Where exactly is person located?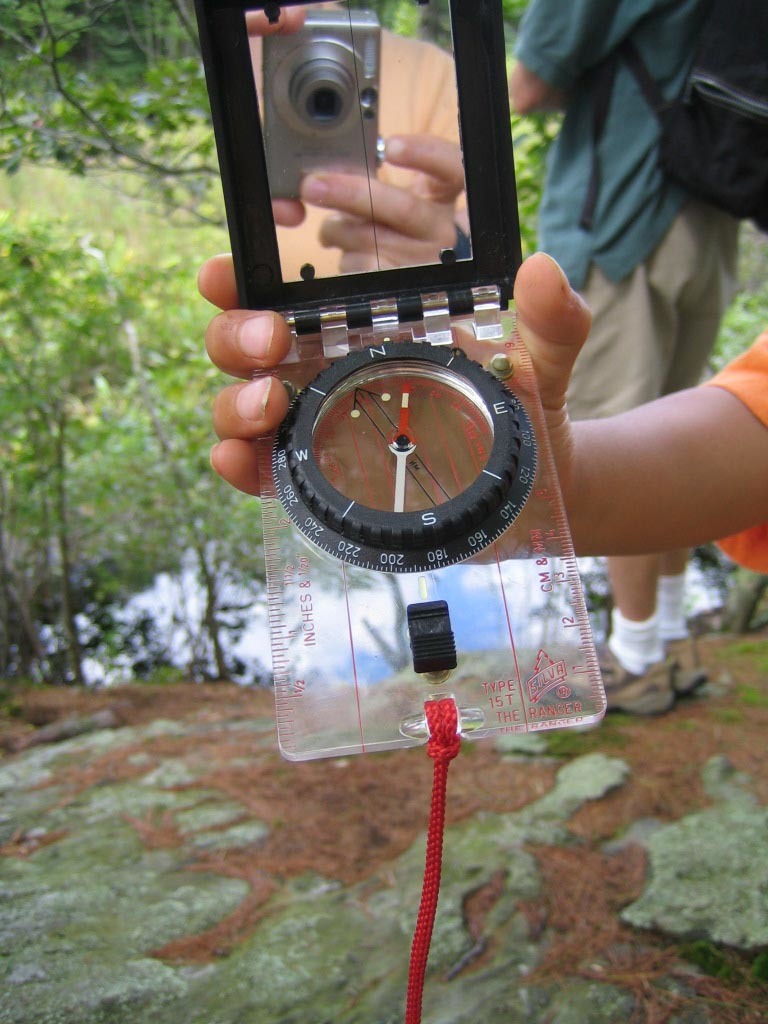
Its bounding box is bbox(501, 0, 746, 719).
